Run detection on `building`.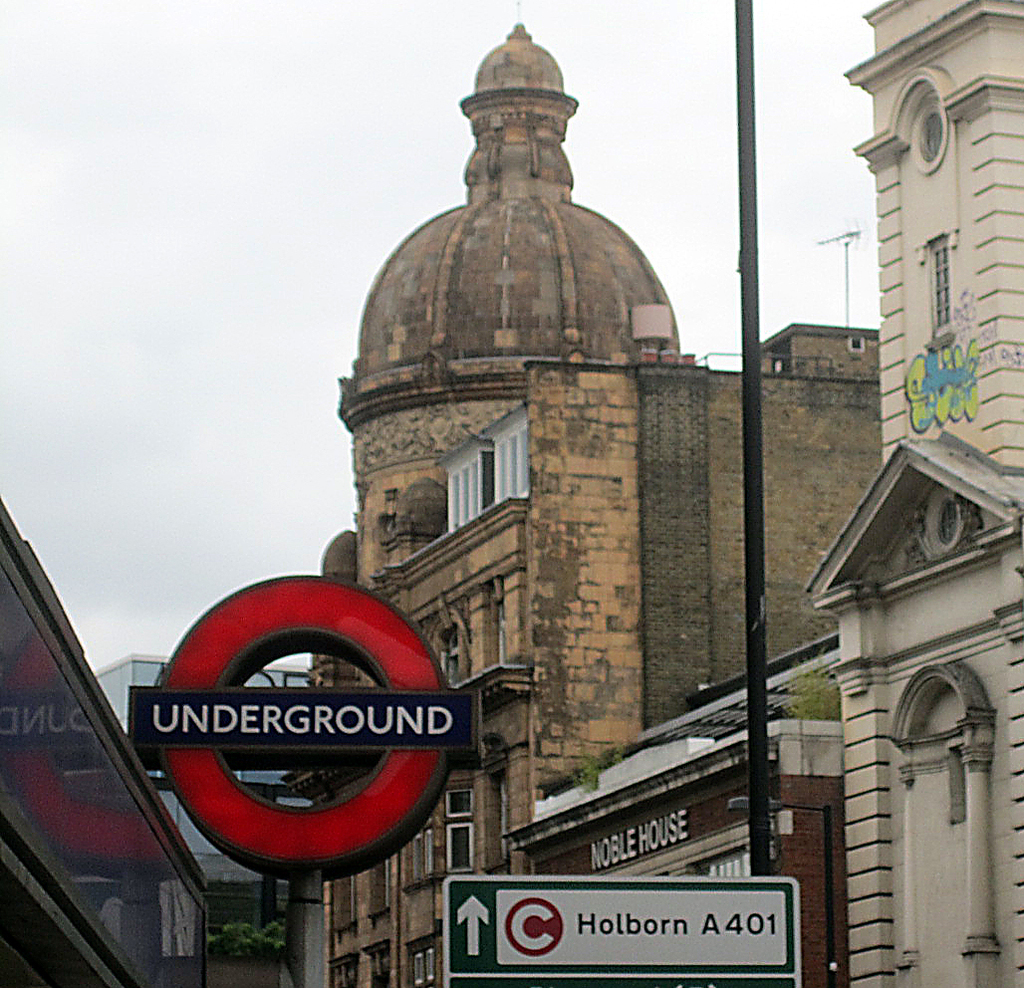
Result: locate(317, 21, 888, 987).
